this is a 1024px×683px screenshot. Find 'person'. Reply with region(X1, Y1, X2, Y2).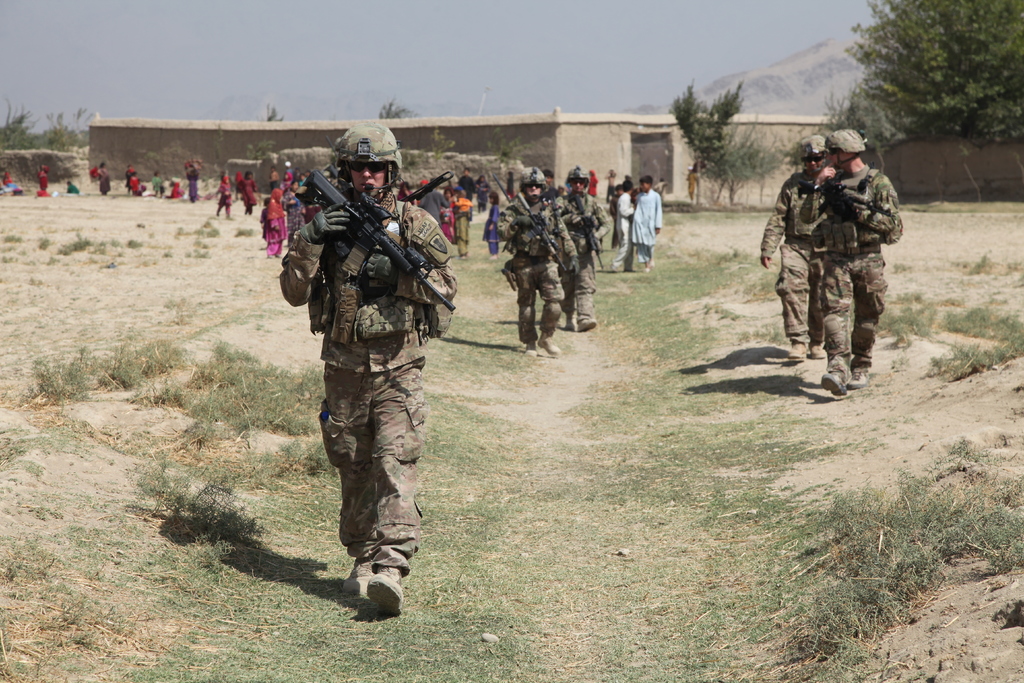
region(505, 172, 513, 194).
